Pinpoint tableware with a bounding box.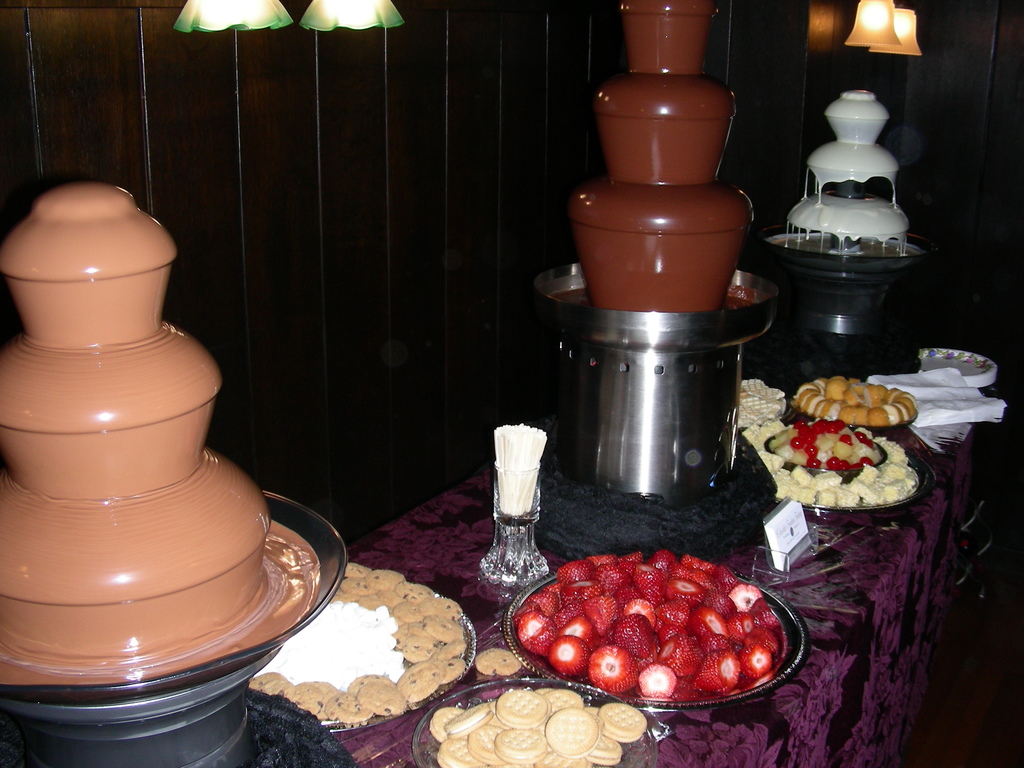
locate(742, 418, 936, 515).
